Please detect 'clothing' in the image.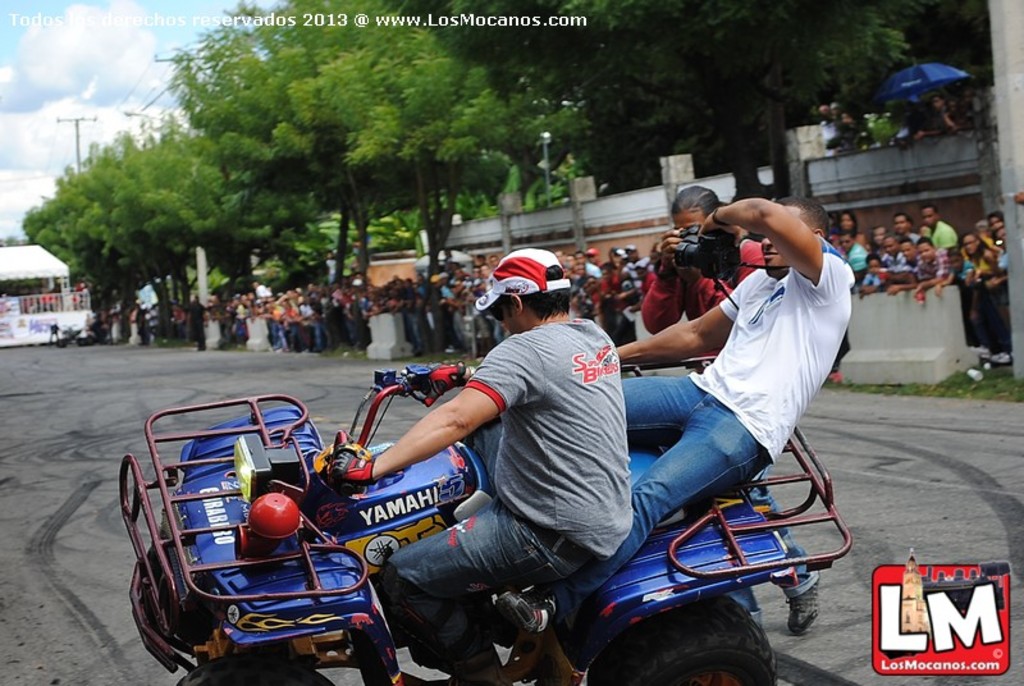
region(630, 195, 859, 603).
